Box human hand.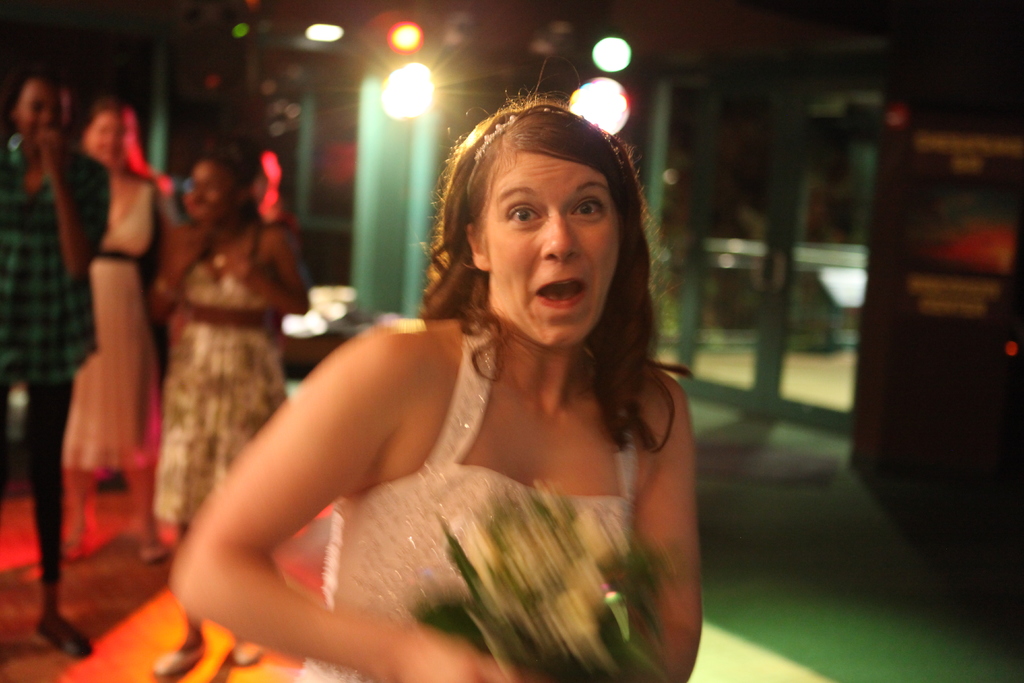
390:621:506:682.
